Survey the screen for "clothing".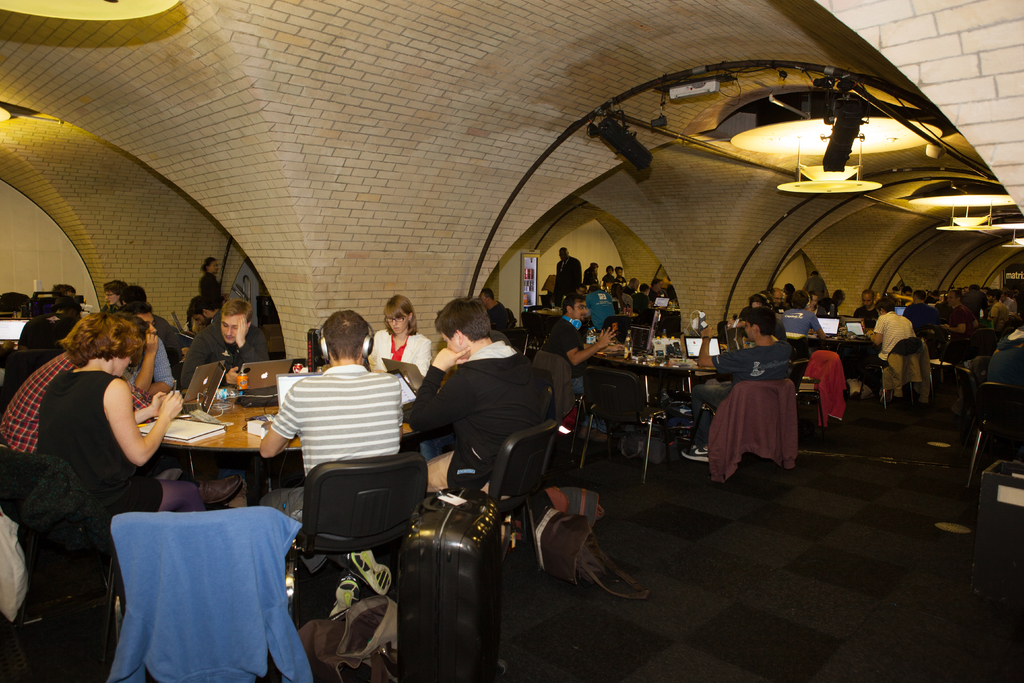
Survey found: {"x1": 991, "y1": 302, "x2": 1007, "y2": 327}.
